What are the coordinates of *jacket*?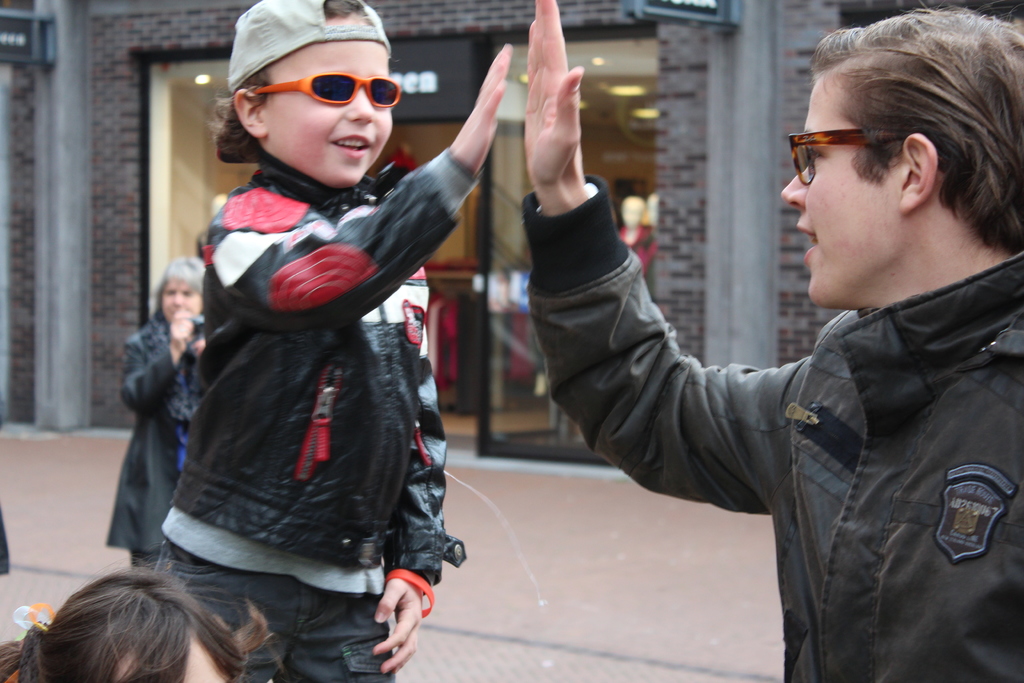
pyautogui.locateOnScreen(137, 87, 474, 591).
